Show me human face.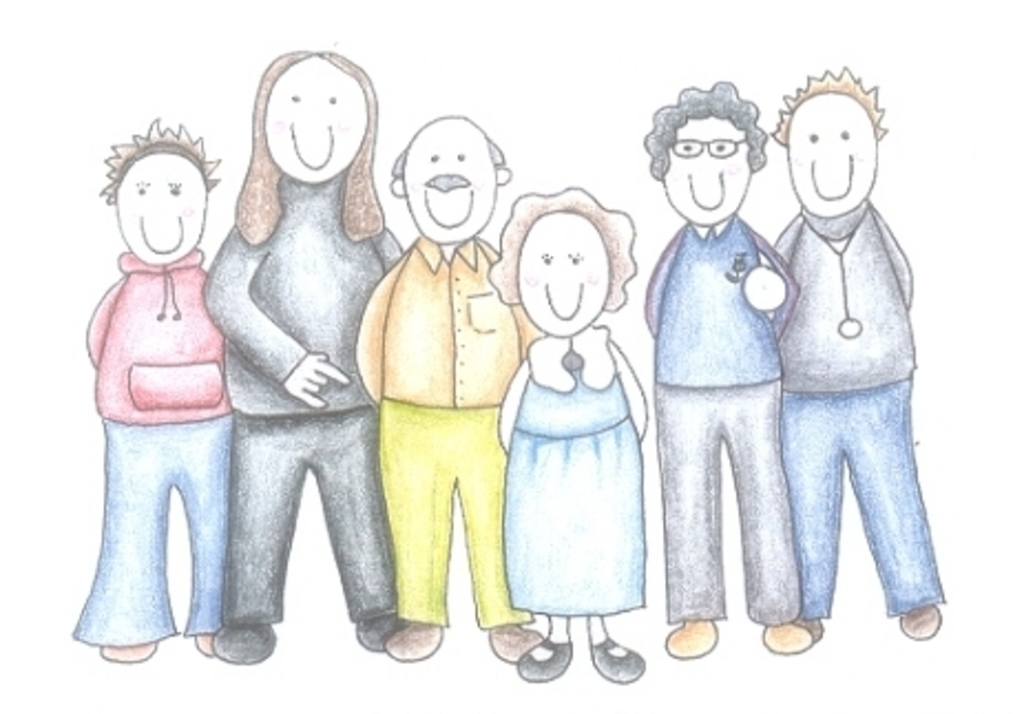
human face is here: 783:93:880:219.
